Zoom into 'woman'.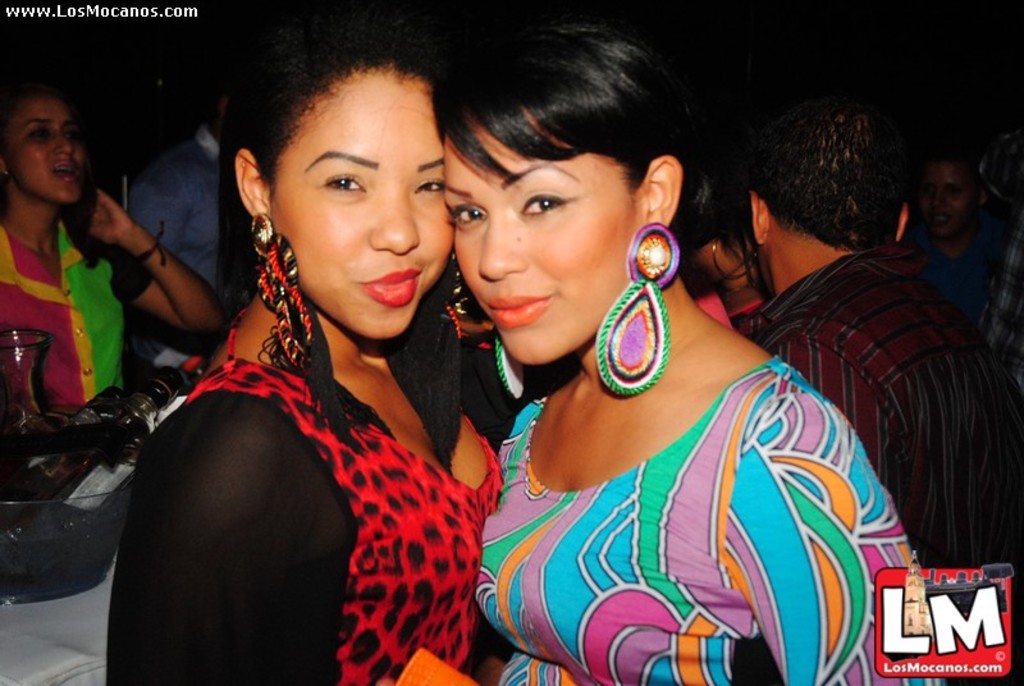
Zoom target: {"x1": 0, "y1": 63, "x2": 229, "y2": 412}.
